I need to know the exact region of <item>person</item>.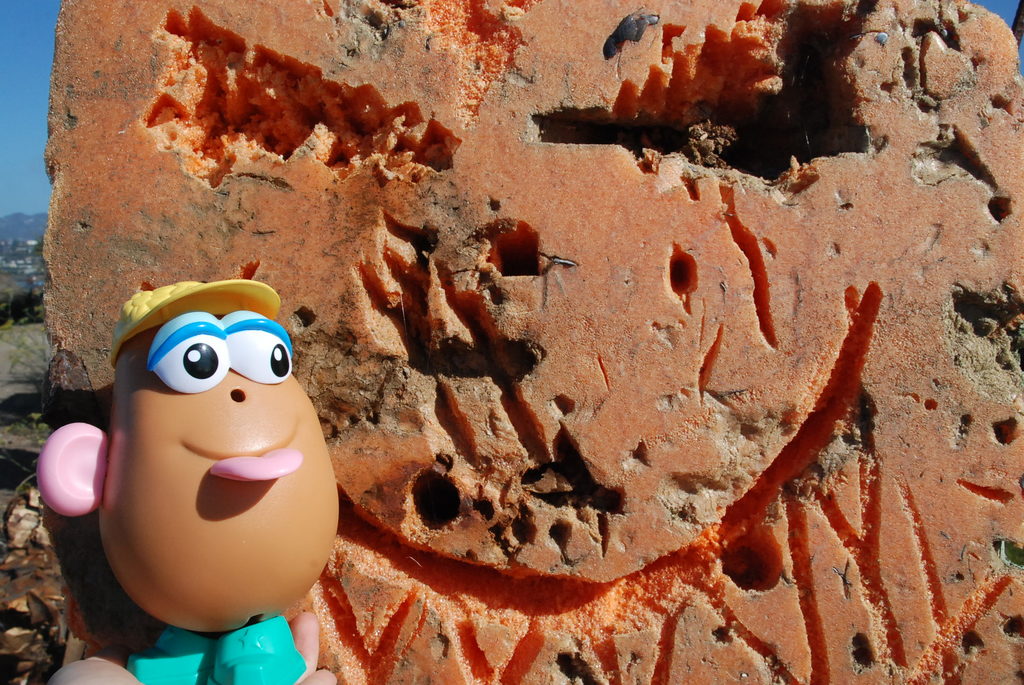
Region: (74,235,334,651).
